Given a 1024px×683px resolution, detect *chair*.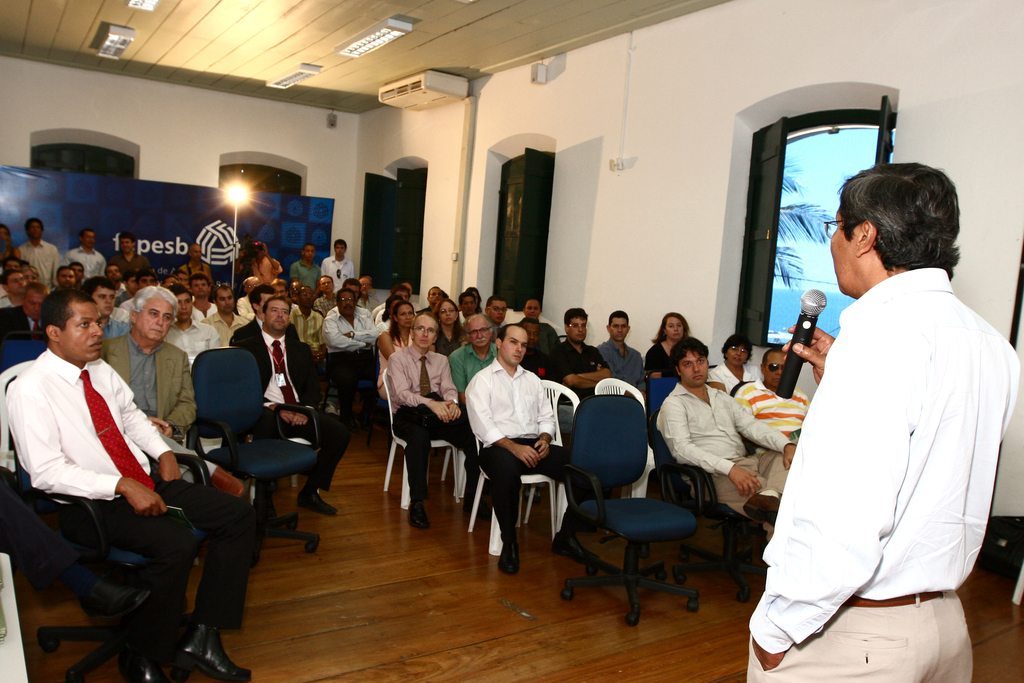
[left=467, top=429, right=563, bottom=556].
